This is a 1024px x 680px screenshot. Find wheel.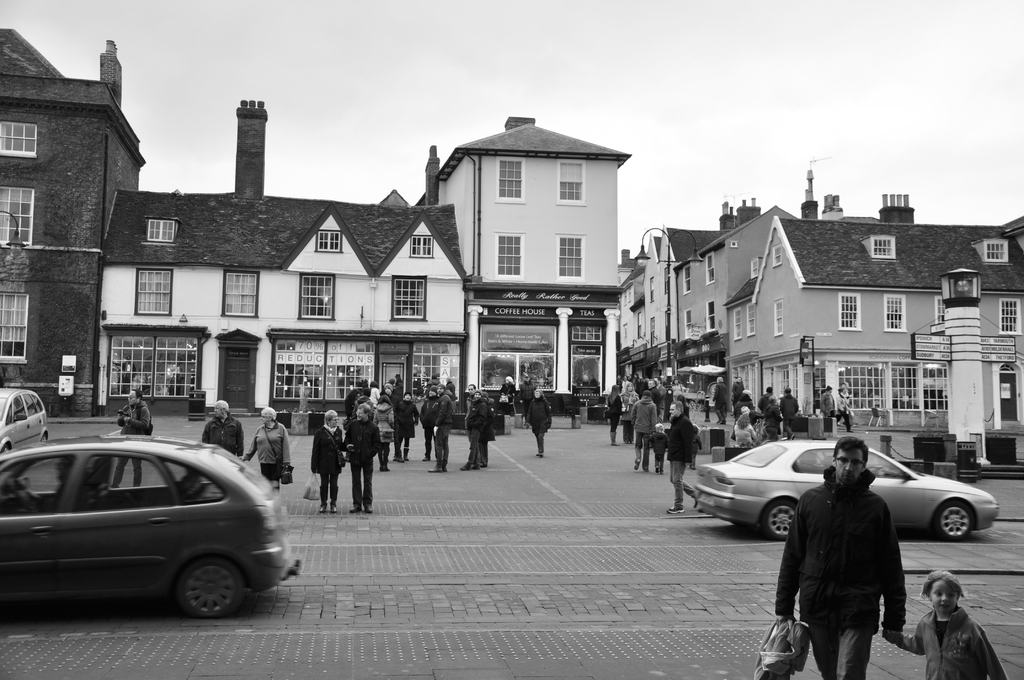
Bounding box: [38, 433, 50, 441].
